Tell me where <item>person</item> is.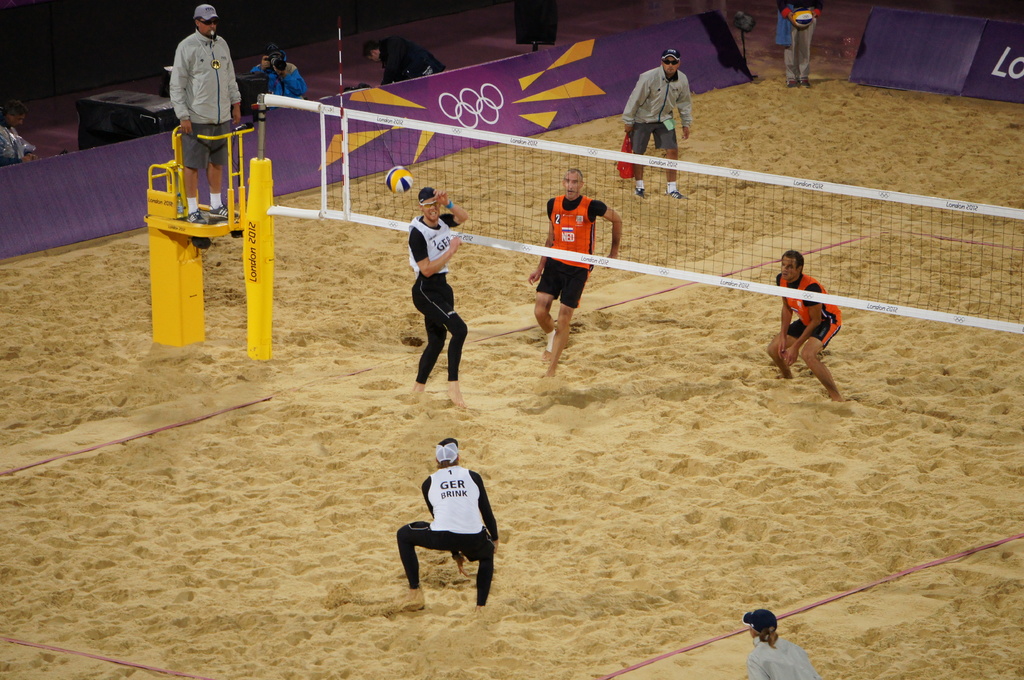
<item>person</item> is at pyautogui.locateOnScreen(410, 182, 477, 417).
